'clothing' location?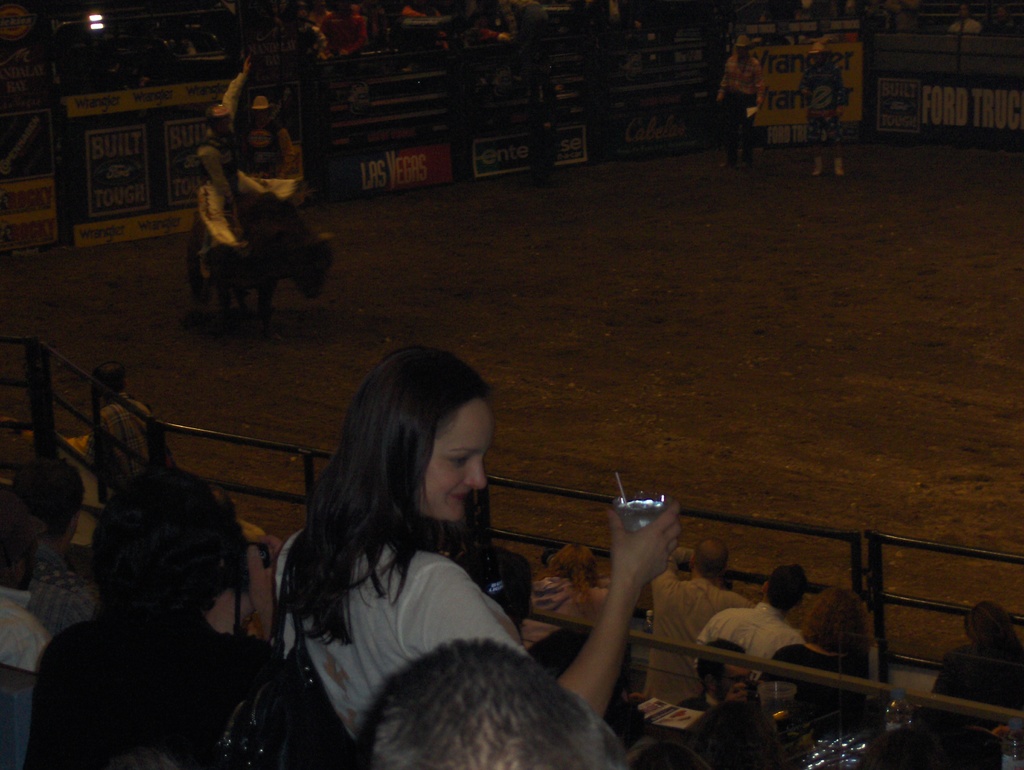
(934,642,1023,711)
